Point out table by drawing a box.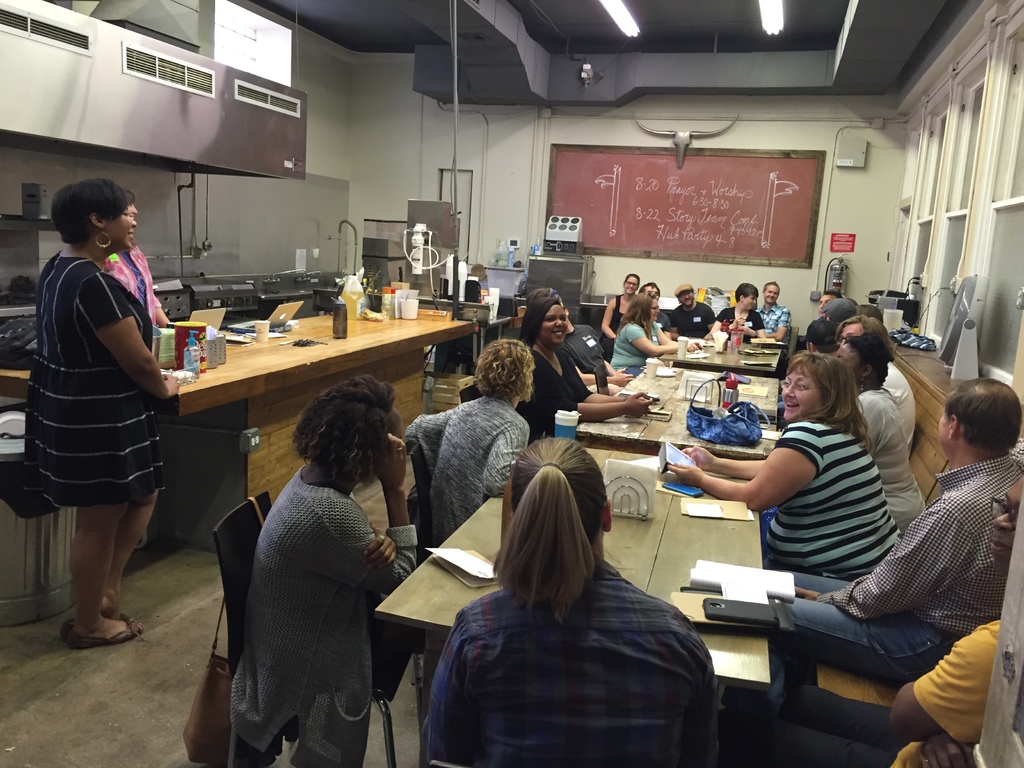
573:363:779:457.
